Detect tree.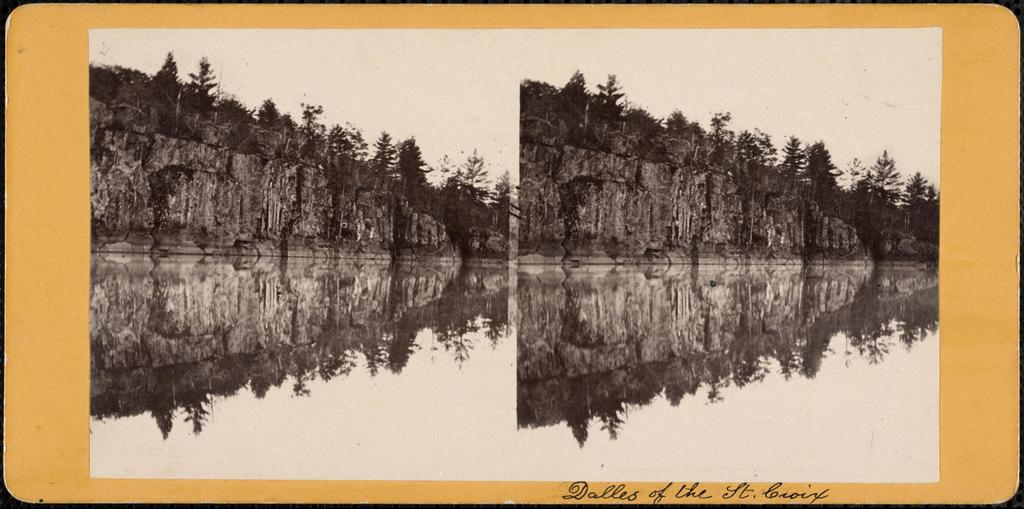
Detected at (856,150,908,211).
